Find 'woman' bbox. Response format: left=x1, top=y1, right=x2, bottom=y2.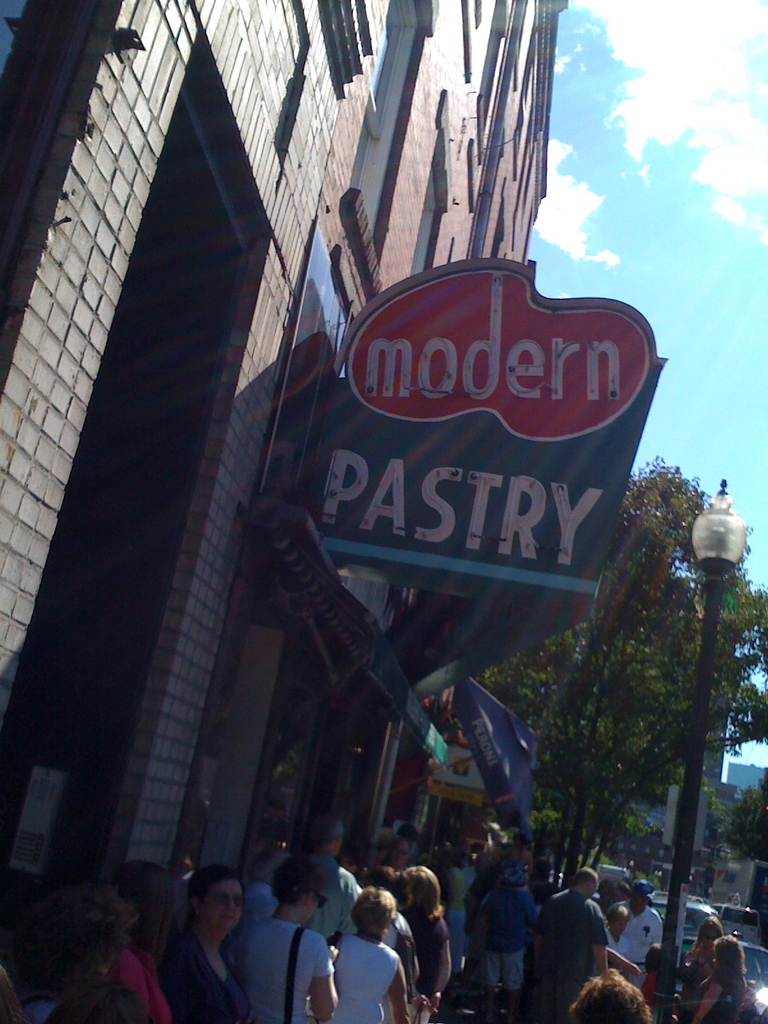
left=159, top=858, right=248, bottom=1023.
